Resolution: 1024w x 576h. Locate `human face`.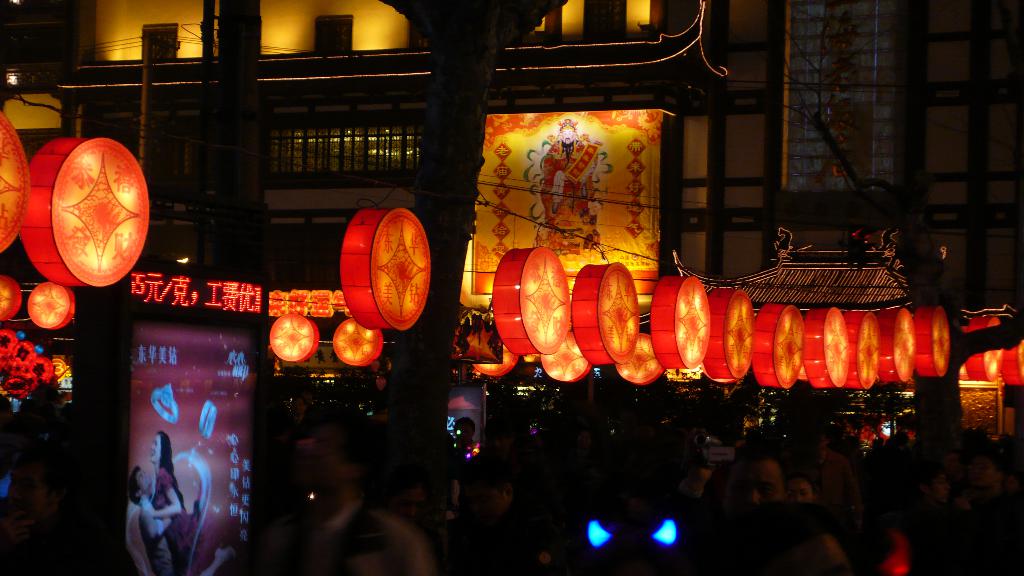
bbox(149, 431, 162, 467).
